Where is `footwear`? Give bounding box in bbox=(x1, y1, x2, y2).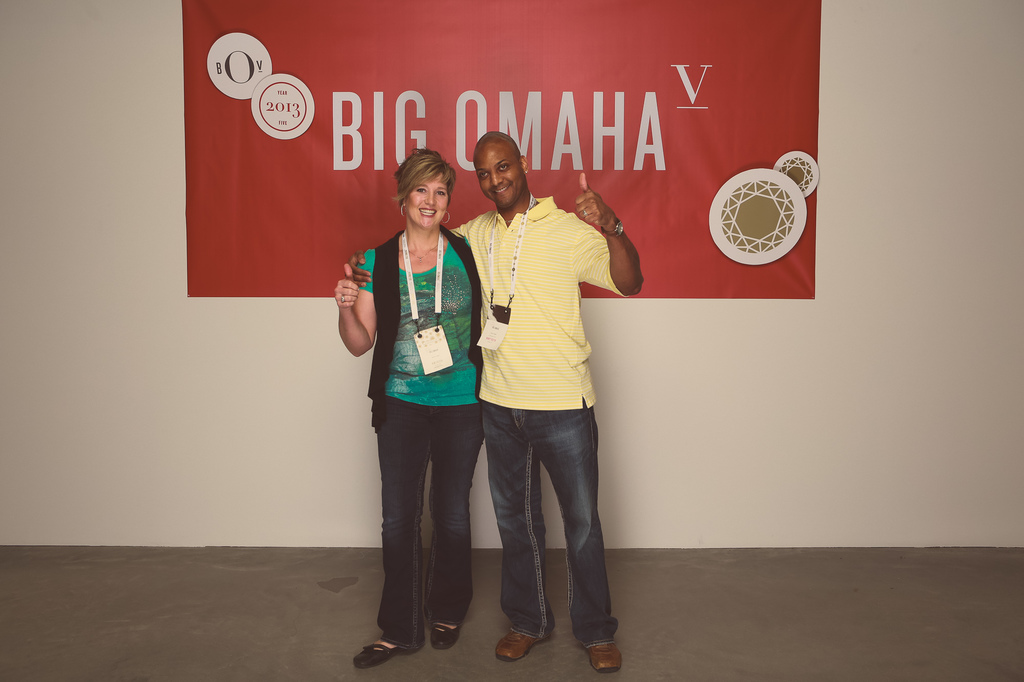
bbox=(426, 624, 460, 652).
